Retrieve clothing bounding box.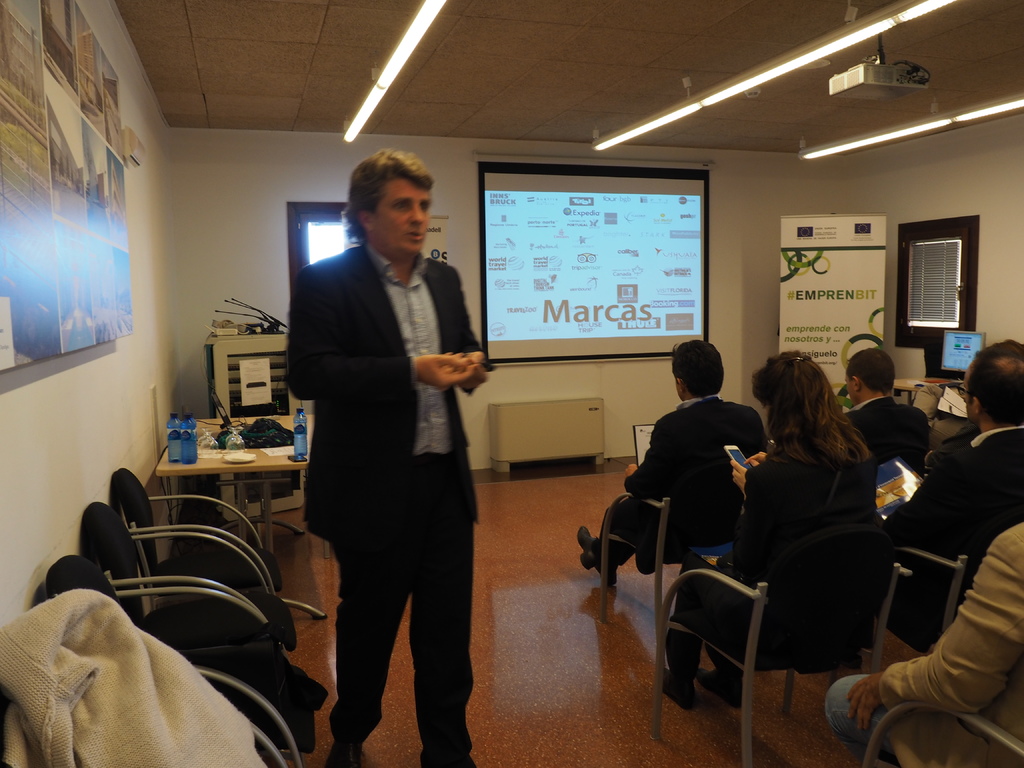
Bounding box: locate(871, 440, 1023, 662).
